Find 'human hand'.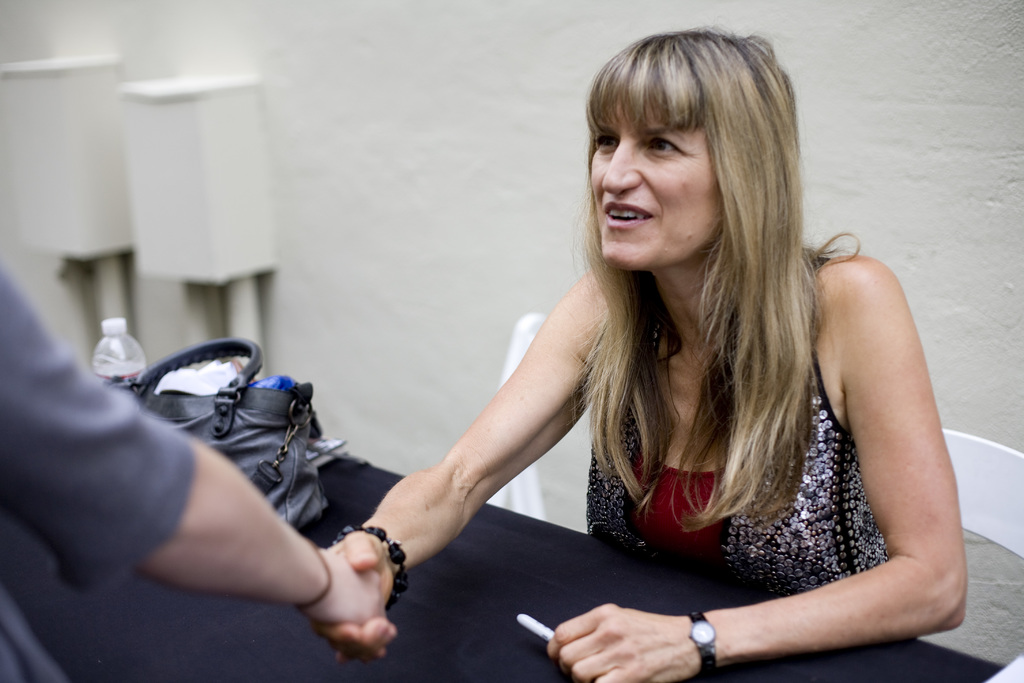
{"left": 312, "top": 528, "right": 397, "bottom": 666}.
